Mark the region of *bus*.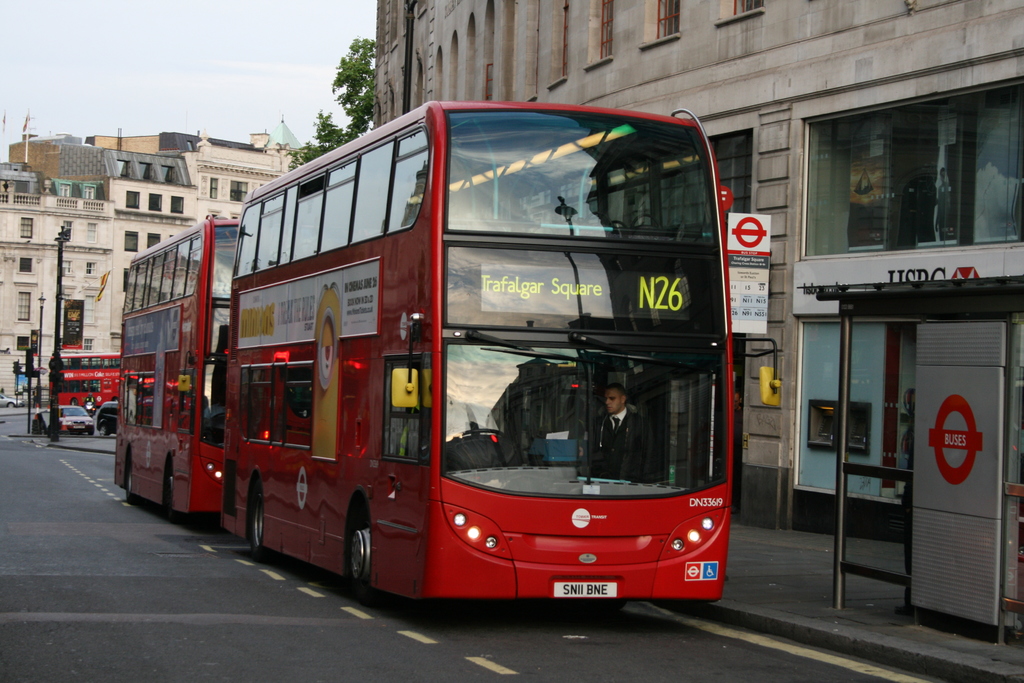
Region: (113,210,248,522).
